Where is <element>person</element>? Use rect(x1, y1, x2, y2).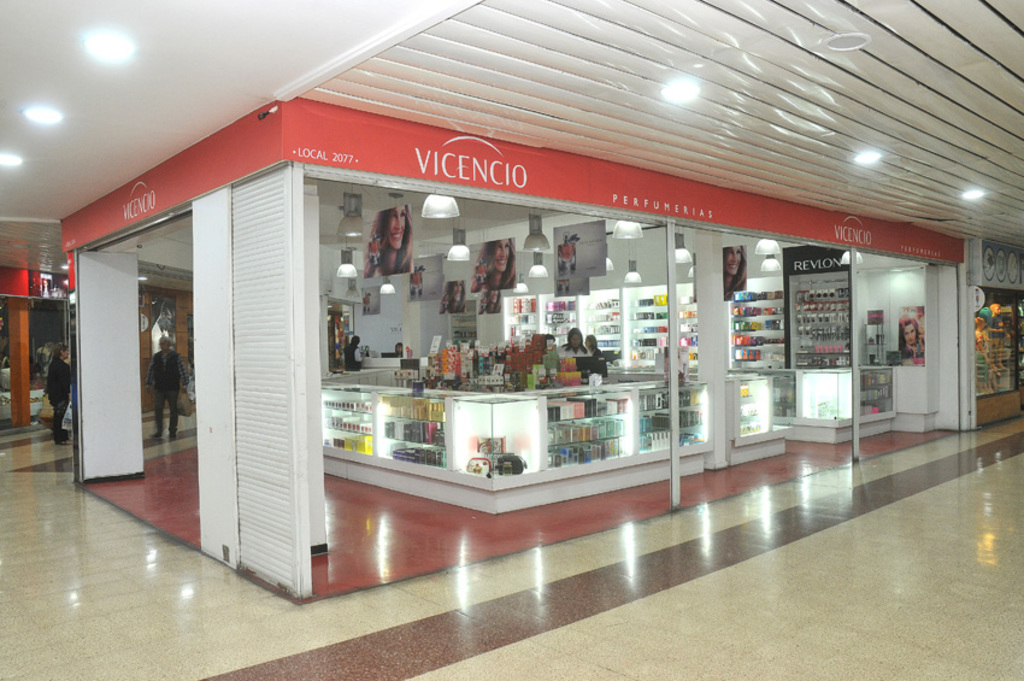
rect(152, 331, 181, 441).
